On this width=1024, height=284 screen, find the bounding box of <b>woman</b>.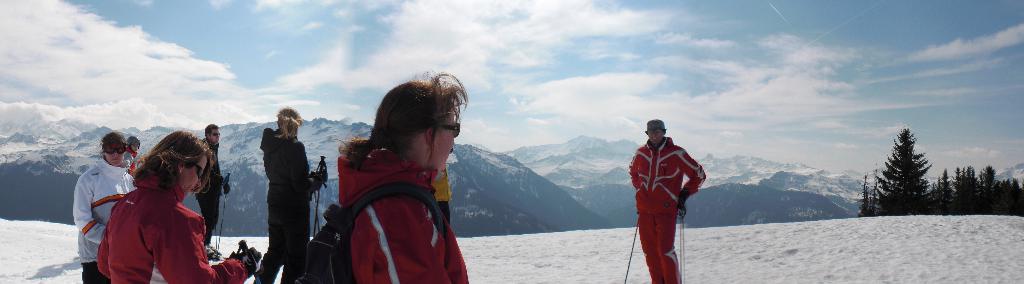
Bounding box: (261, 104, 327, 283).
